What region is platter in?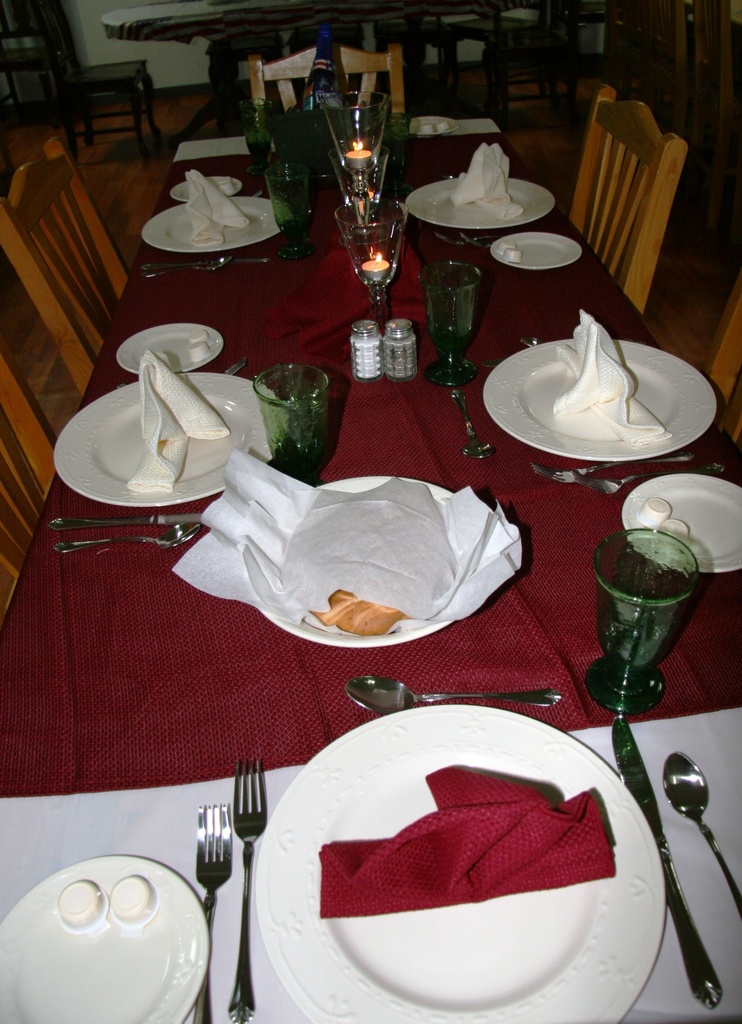
241 476 451 655.
